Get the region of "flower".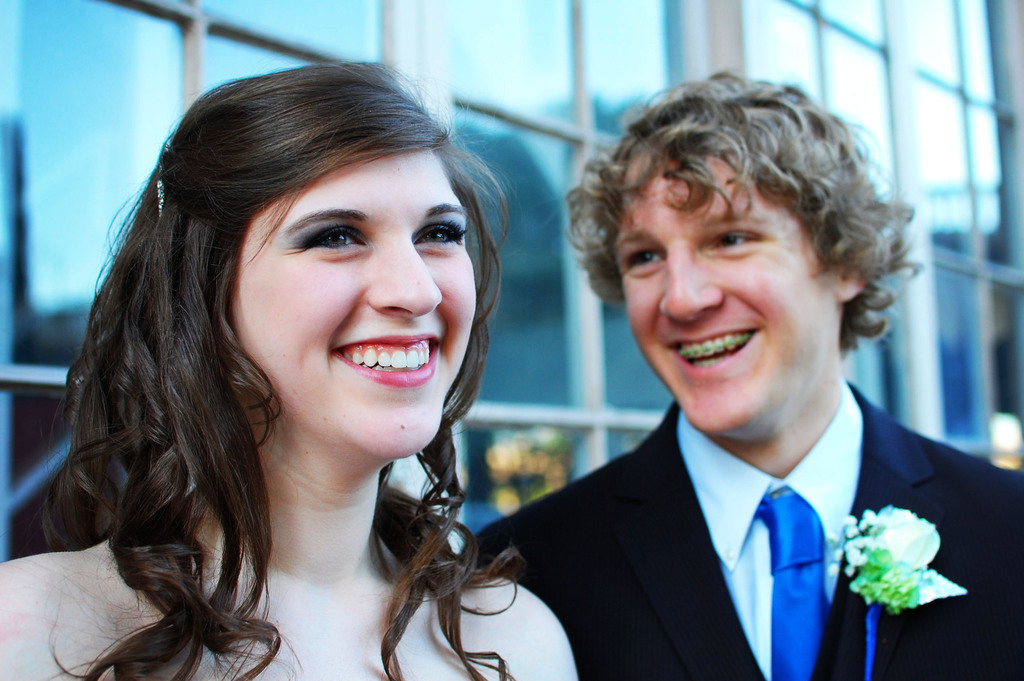
(851,508,952,621).
